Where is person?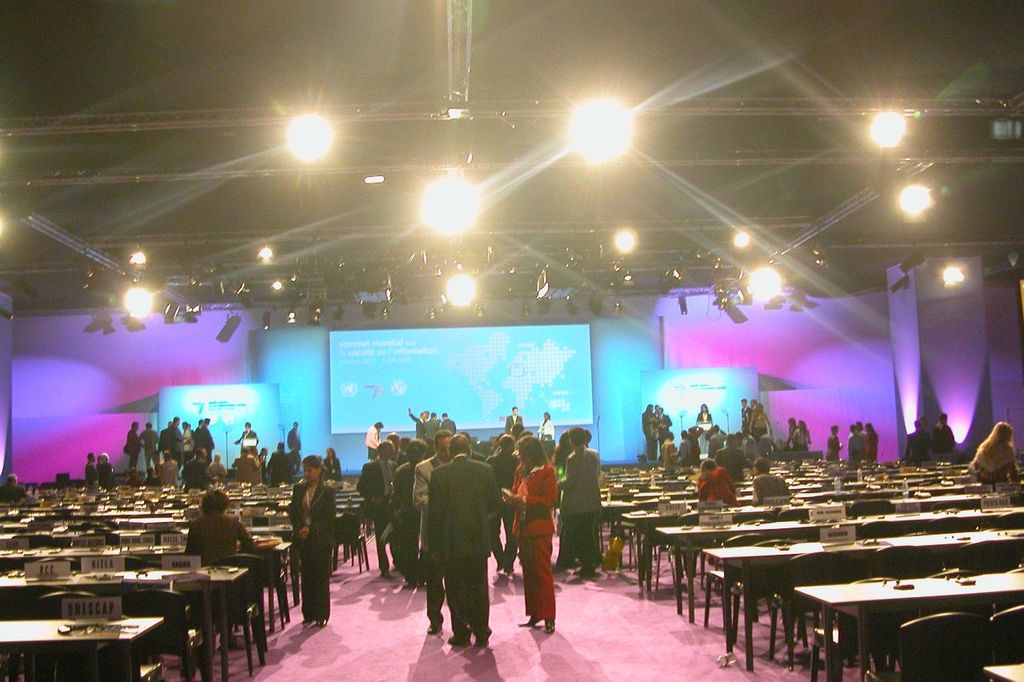
(left=699, top=459, right=740, bottom=508).
